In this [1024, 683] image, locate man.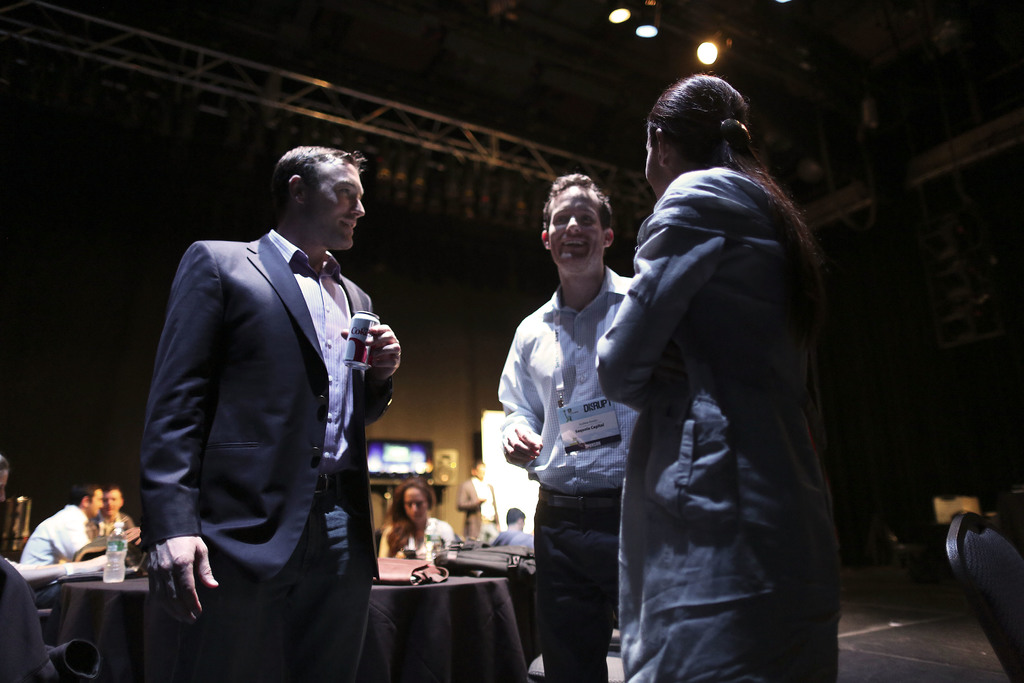
Bounding box: x1=493 y1=174 x2=650 y2=682.
